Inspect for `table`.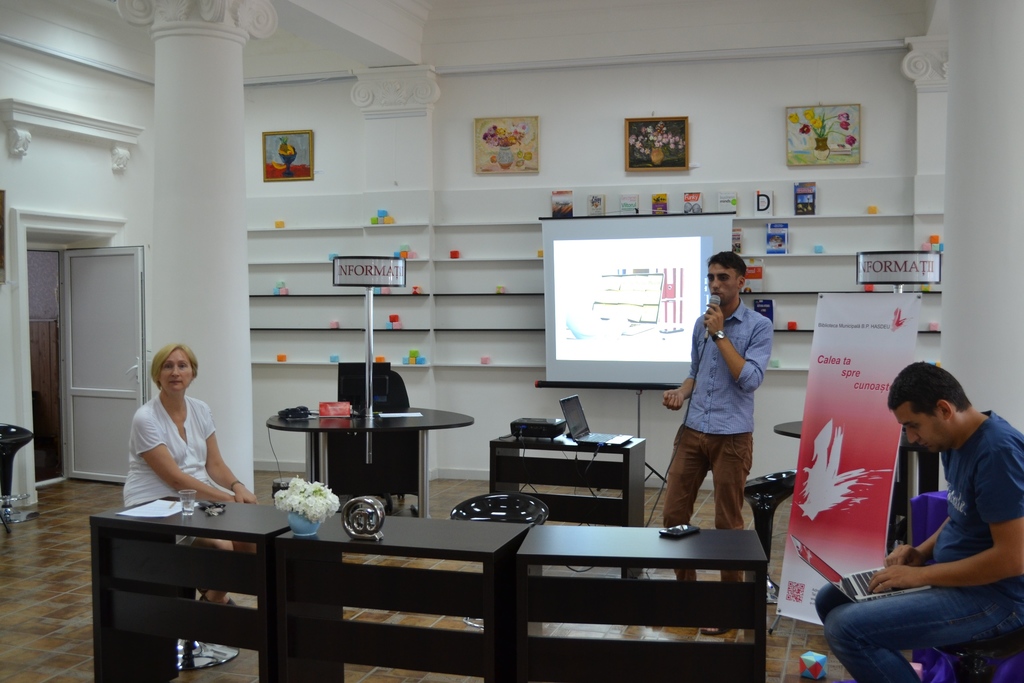
Inspection: bbox=[131, 497, 805, 668].
